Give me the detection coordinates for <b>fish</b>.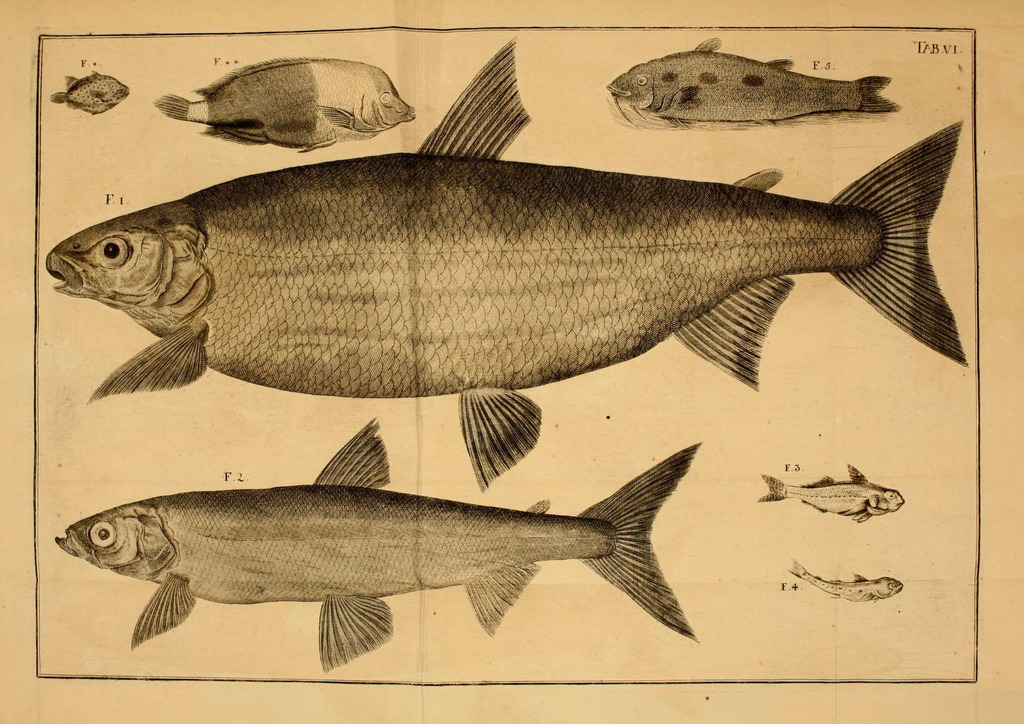
(left=756, top=465, right=905, bottom=530).
